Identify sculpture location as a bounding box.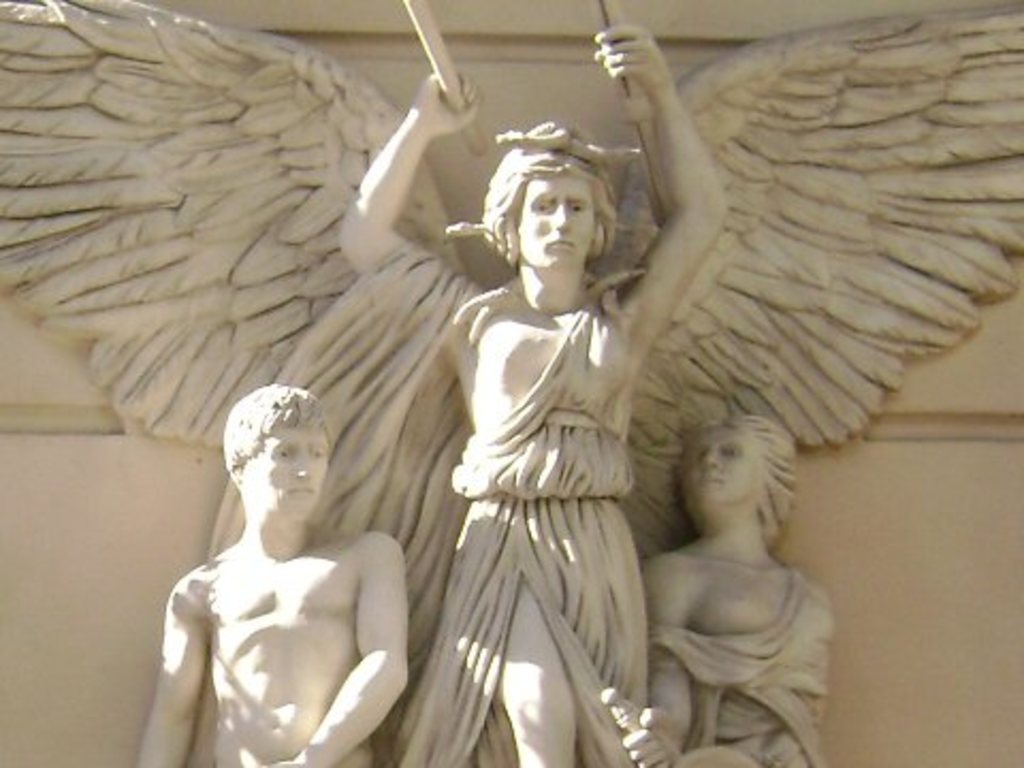
Rect(638, 405, 834, 766).
